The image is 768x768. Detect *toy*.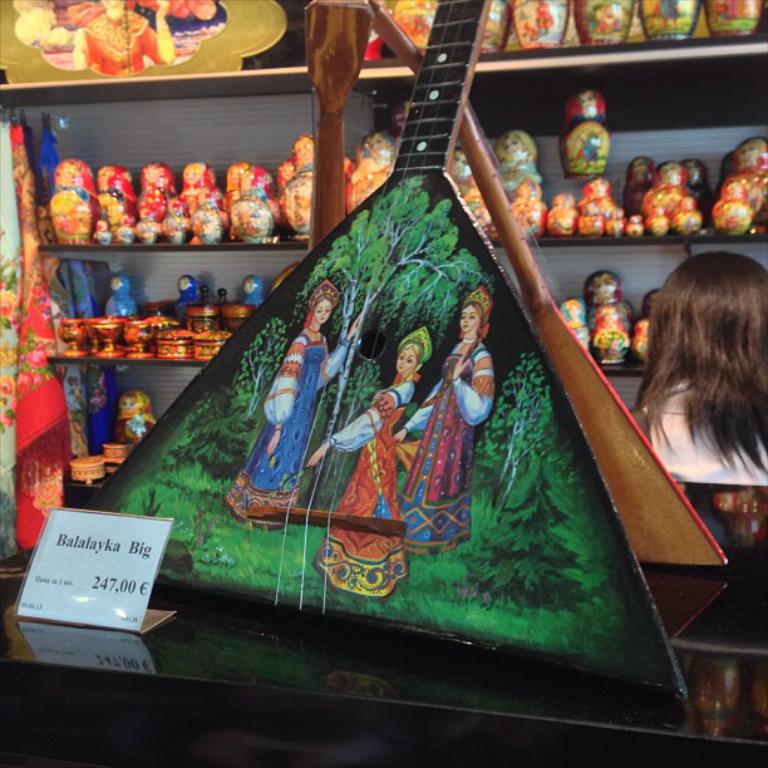
Detection: (x1=115, y1=392, x2=164, y2=442).
